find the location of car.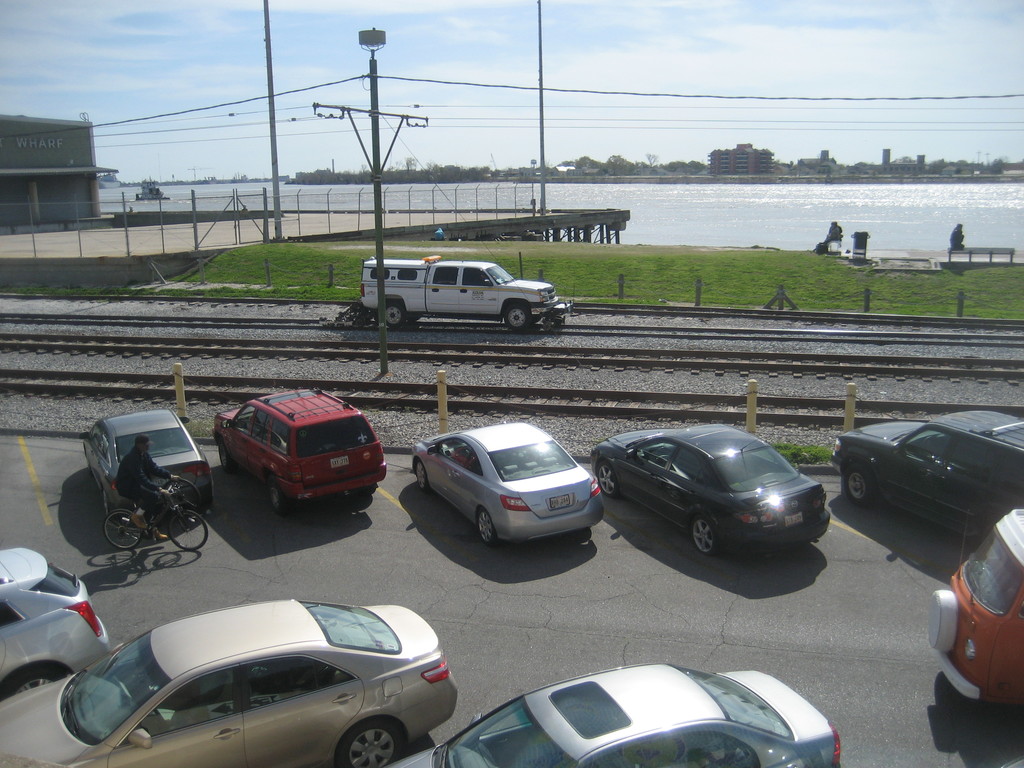
Location: (left=933, top=508, right=1023, bottom=703).
